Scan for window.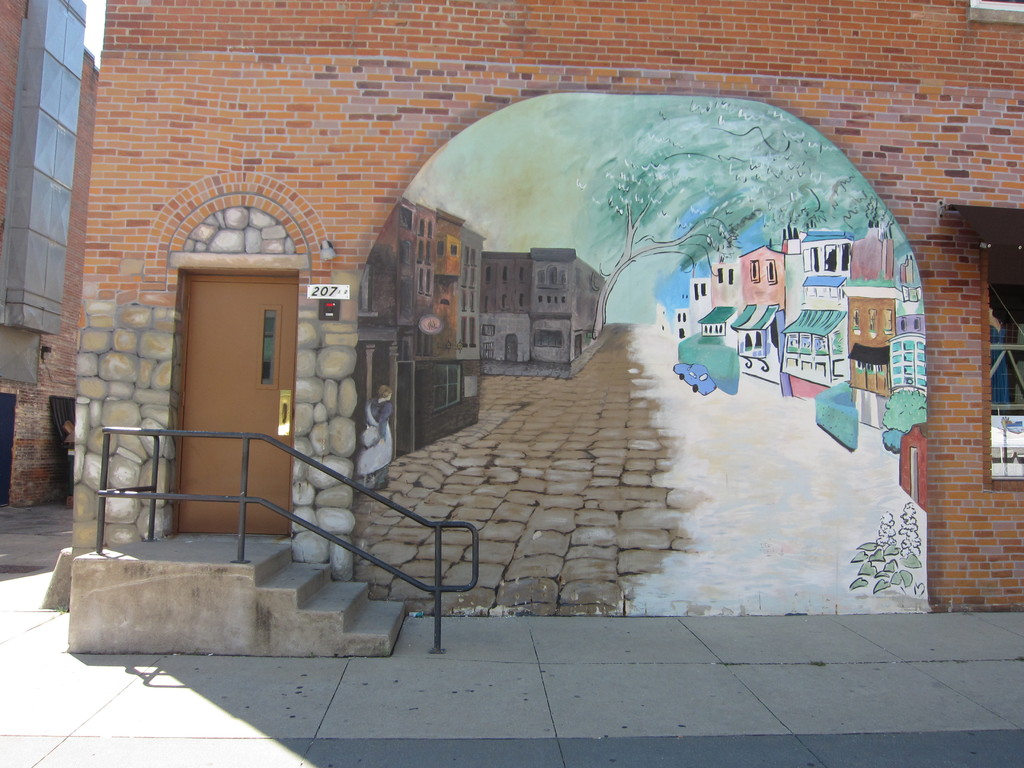
Scan result: detection(752, 259, 758, 283).
